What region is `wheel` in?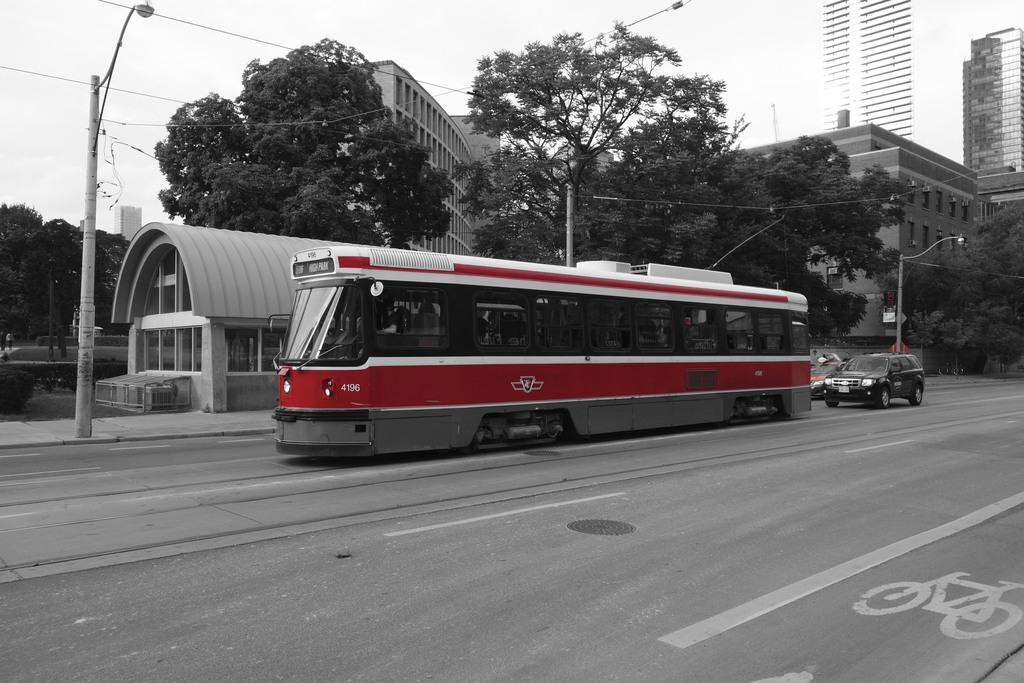
{"left": 868, "top": 378, "right": 890, "bottom": 413}.
